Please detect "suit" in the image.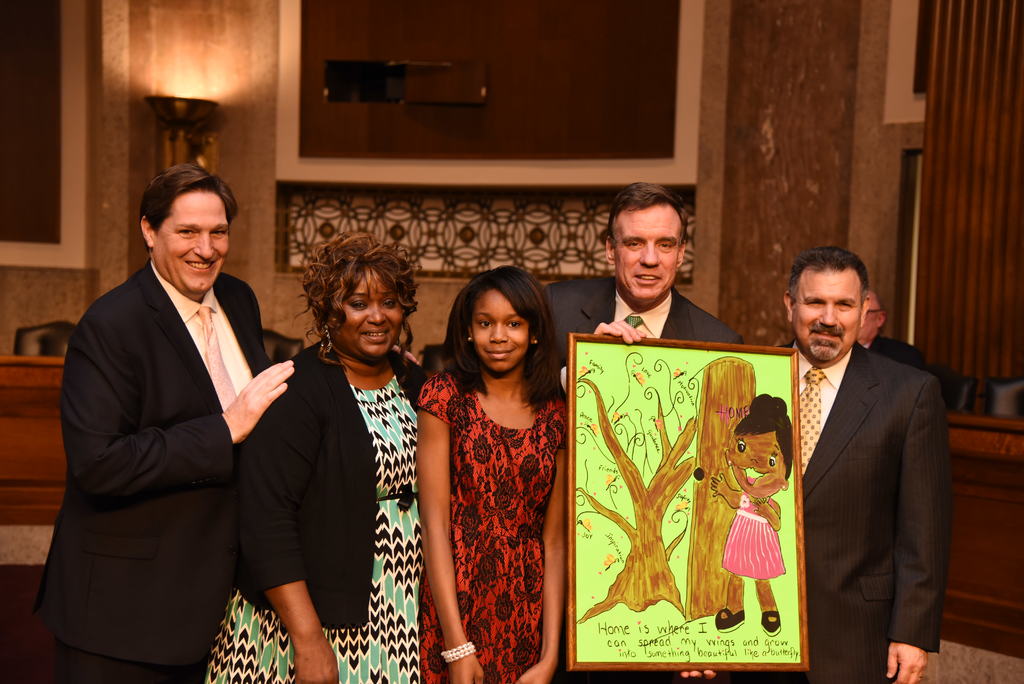
25:257:273:683.
